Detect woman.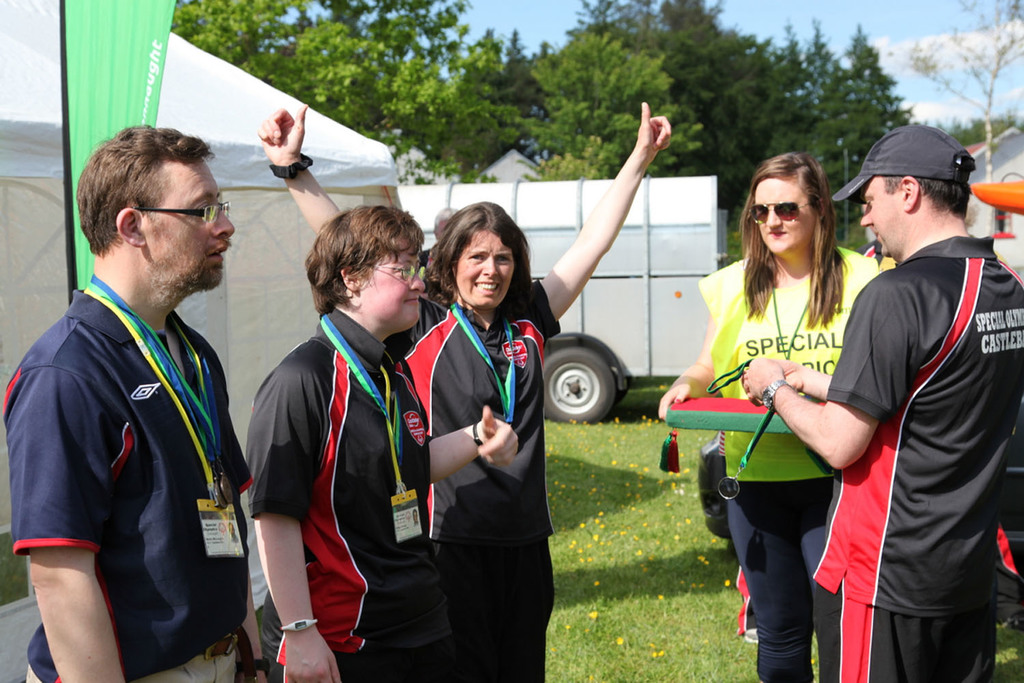
Detected at bbox=(698, 168, 887, 656).
